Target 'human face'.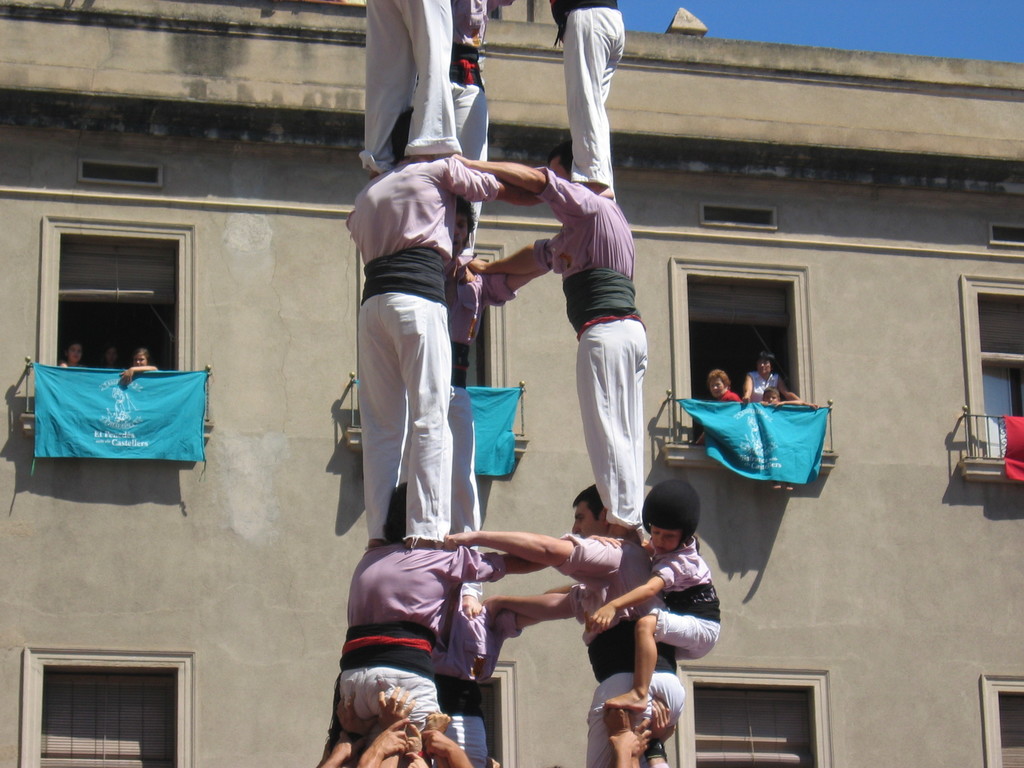
Target region: BBox(760, 388, 777, 405).
